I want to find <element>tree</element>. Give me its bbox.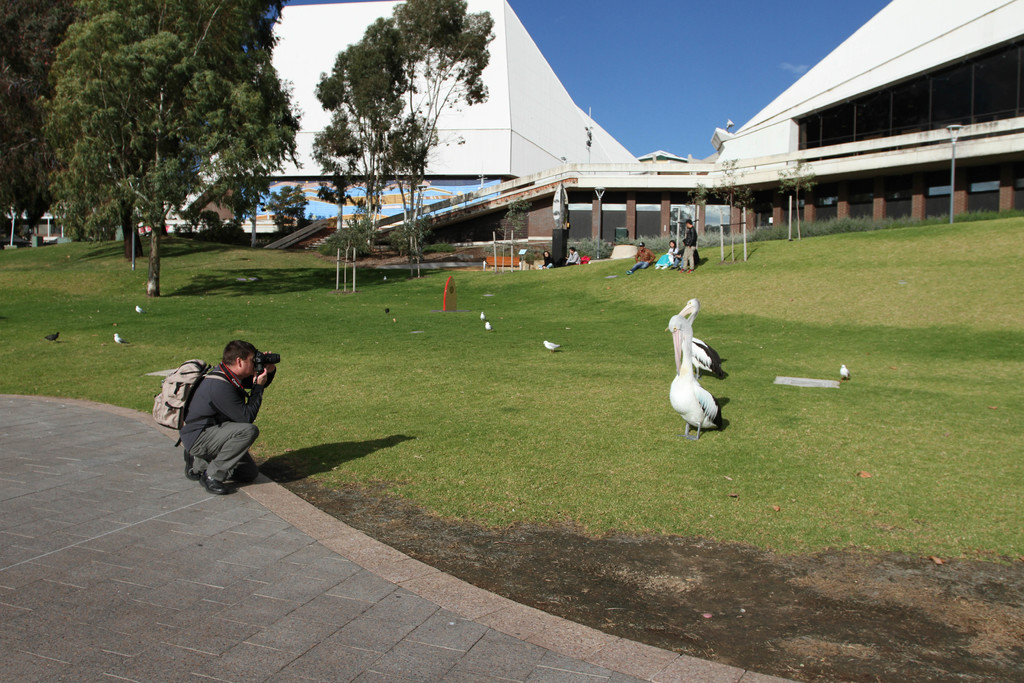
(505,186,524,293).
